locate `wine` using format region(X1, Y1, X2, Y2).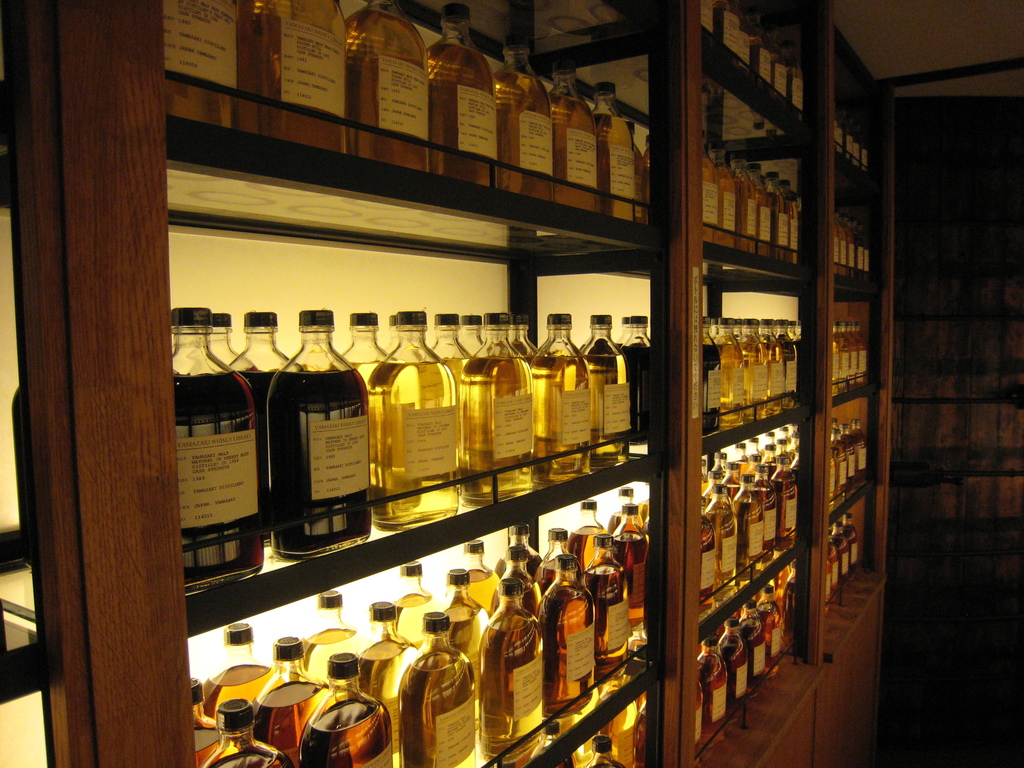
region(193, 693, 301, 767).
